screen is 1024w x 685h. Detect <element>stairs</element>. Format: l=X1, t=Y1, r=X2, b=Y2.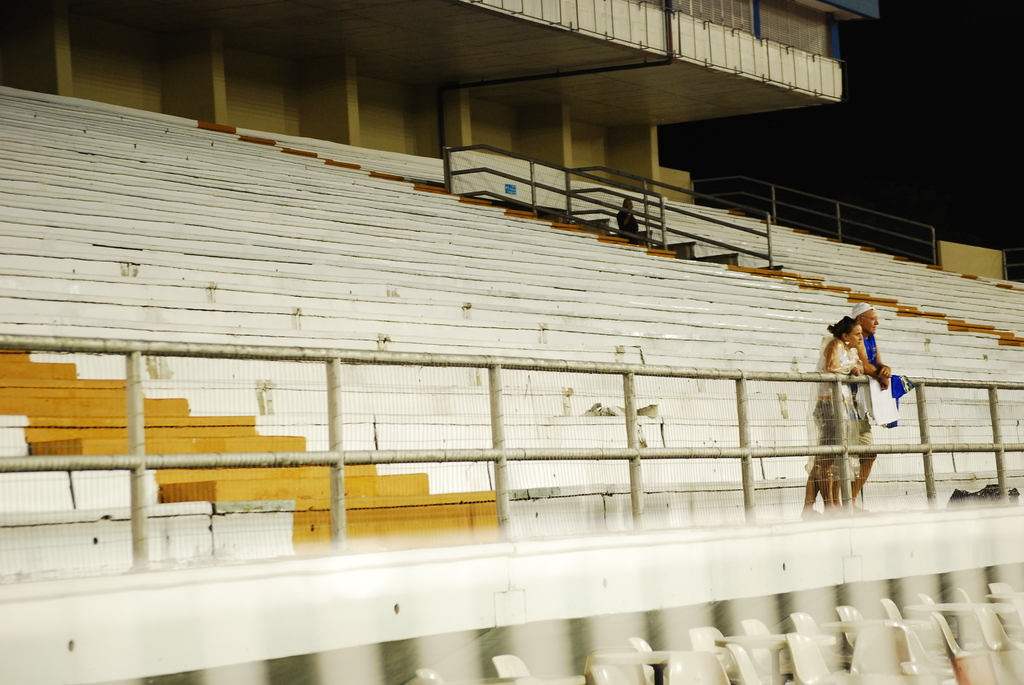
l=0, t=80, r=1023, b=574.
